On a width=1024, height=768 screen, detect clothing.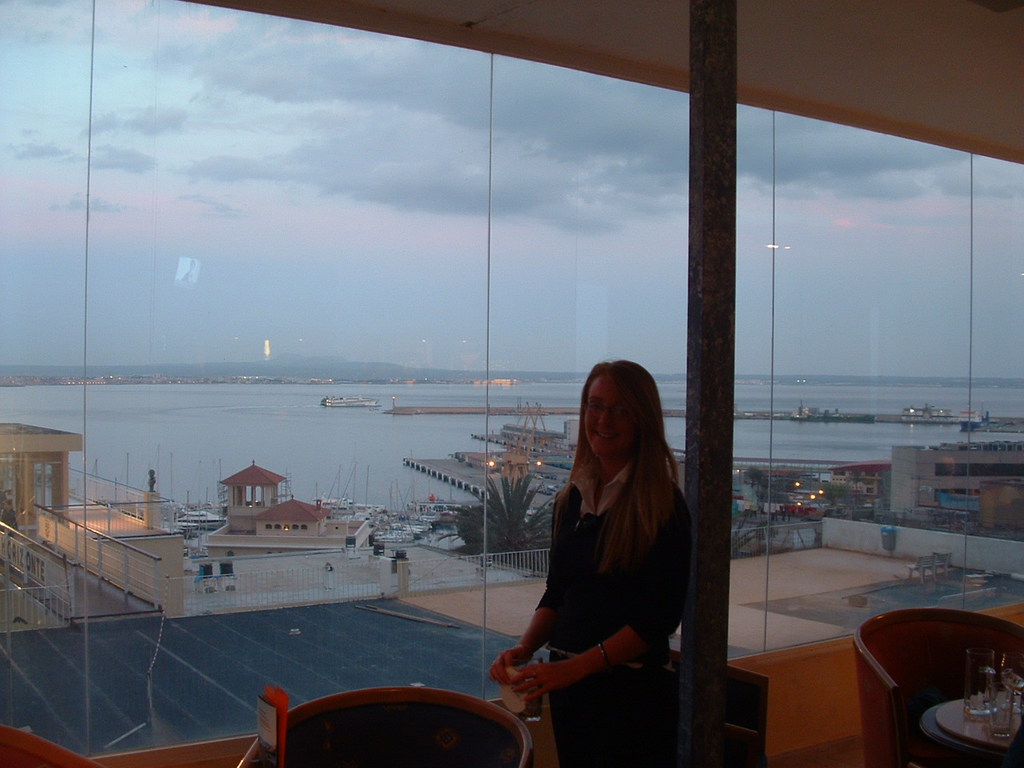
bbox=(541, 465, 698, 761).
